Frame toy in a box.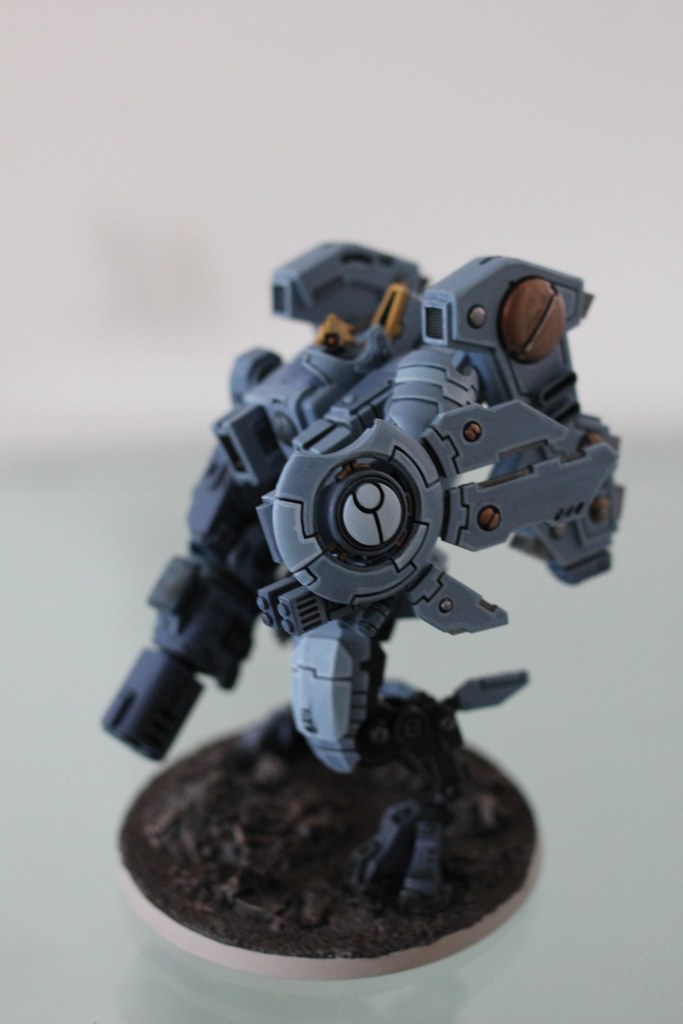
box=[99, 239, 619, 975].
